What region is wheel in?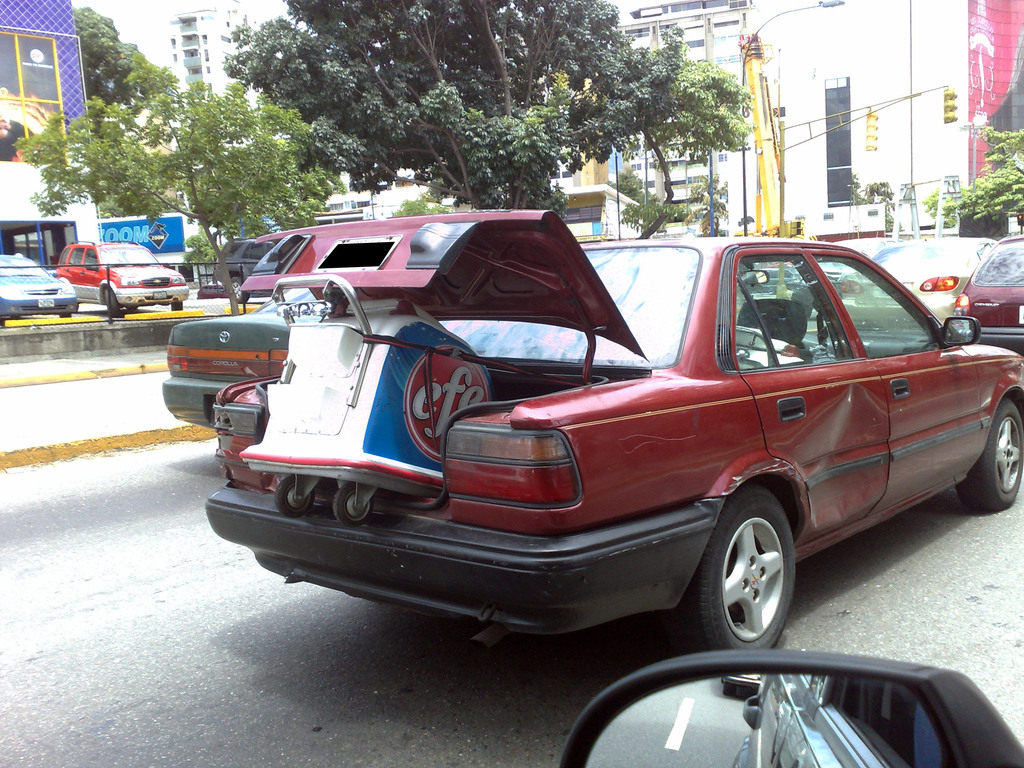
x1=234 y1=277 x2=246 y2=301.
